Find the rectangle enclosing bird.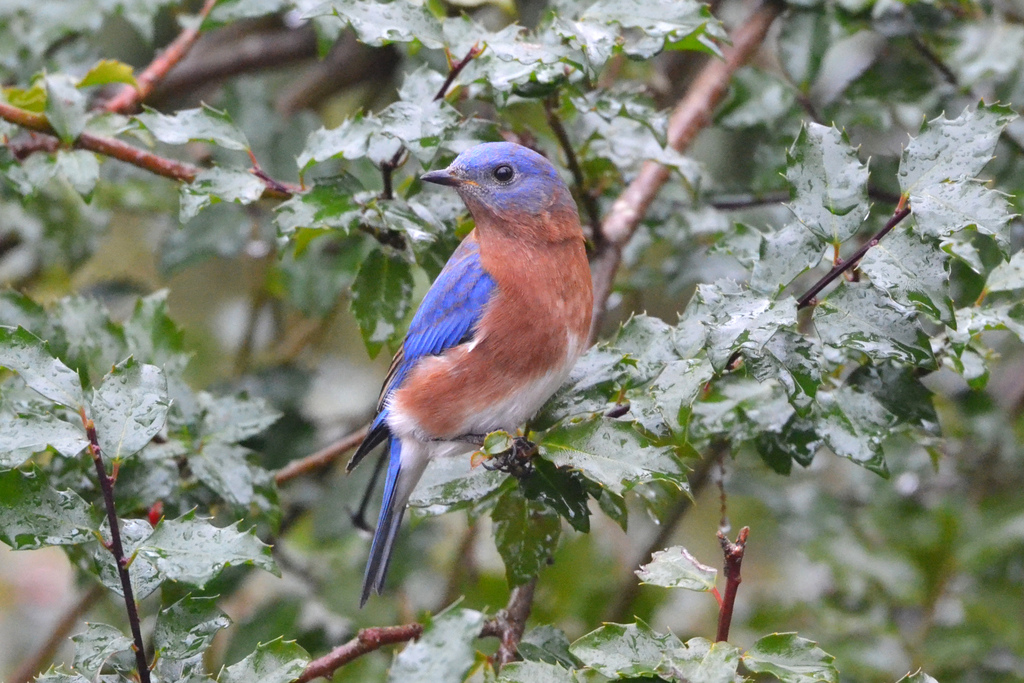
x1=319 y1=136 x2=613 y2=597.
